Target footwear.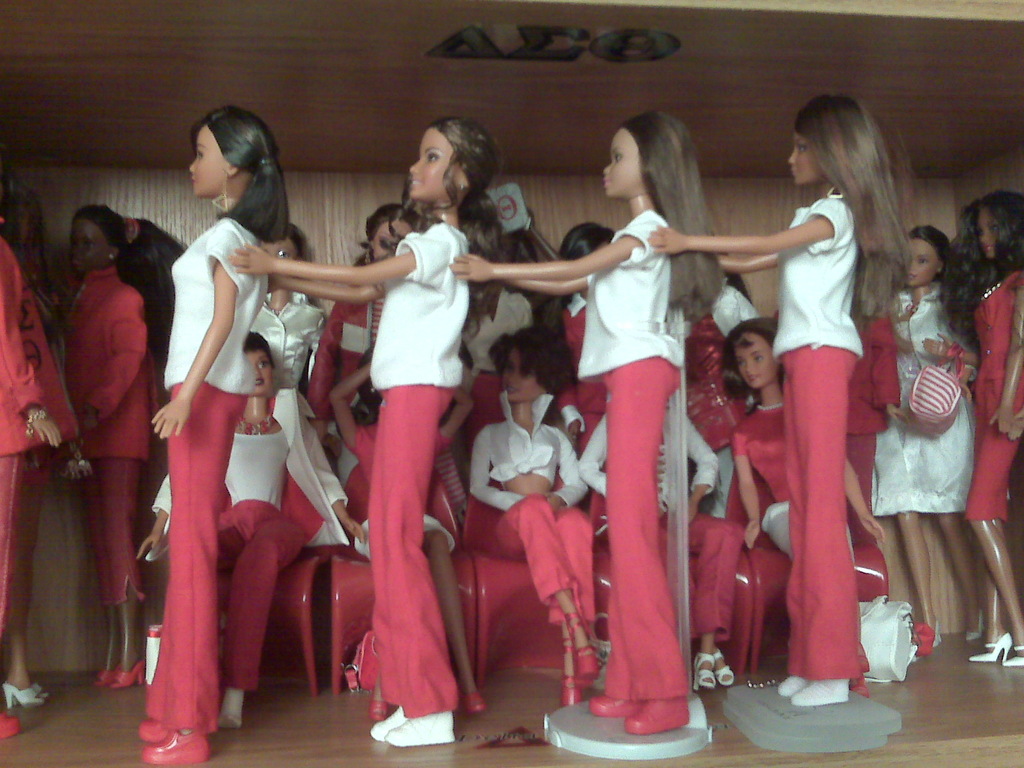
Target region: (965,604,984,639).
